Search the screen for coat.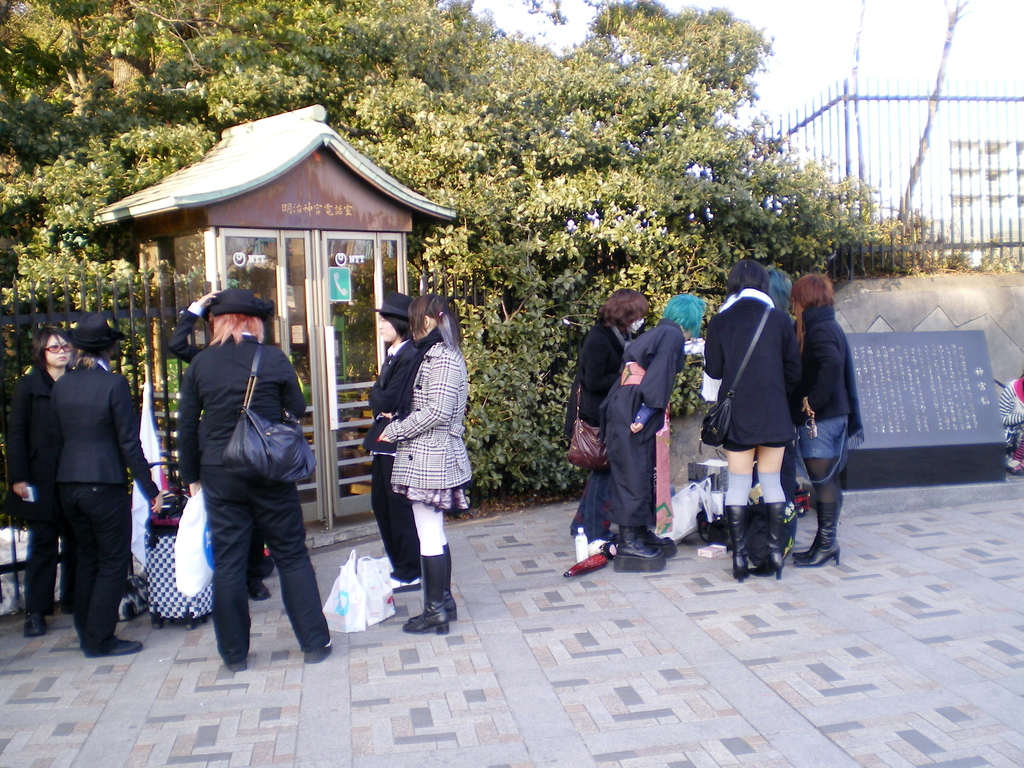
Found at left=710, top=285, right=809, bottom=452.
